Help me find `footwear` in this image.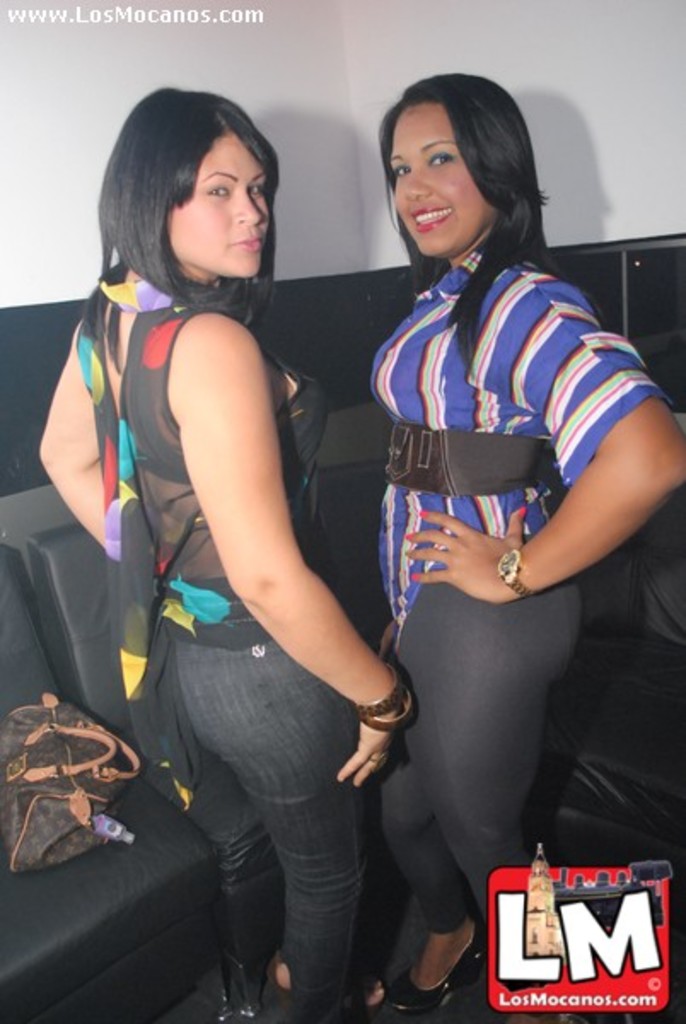
Found it: bbox(208, 916, 276, 1022).
